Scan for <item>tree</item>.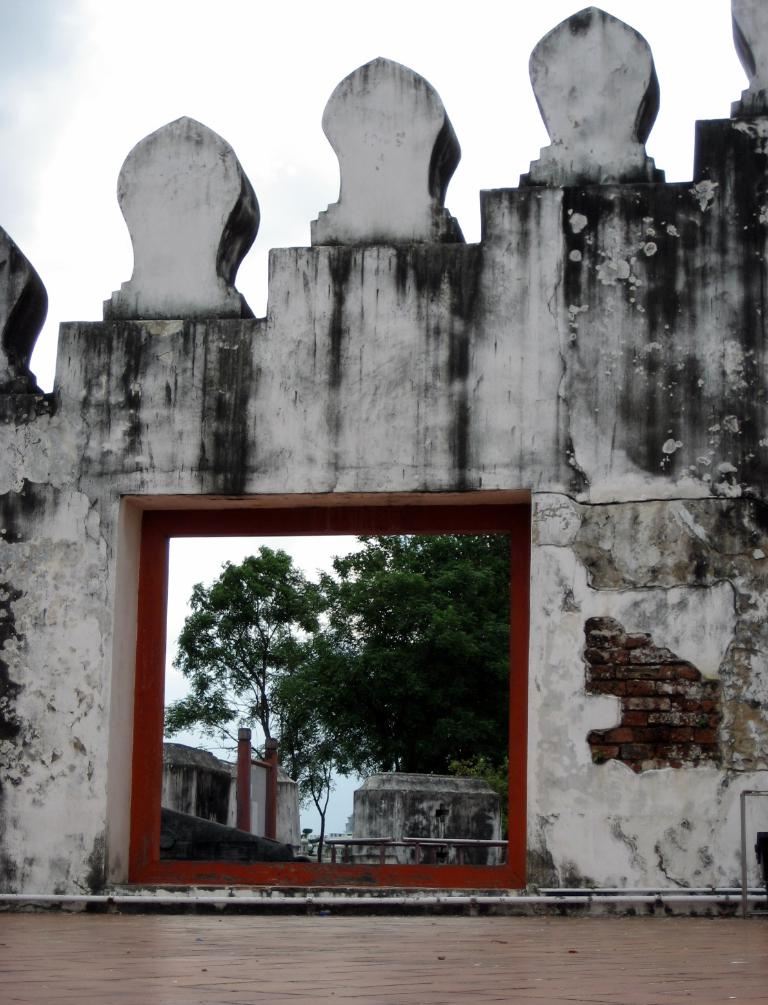
Scan result: (161,543,319,758).
